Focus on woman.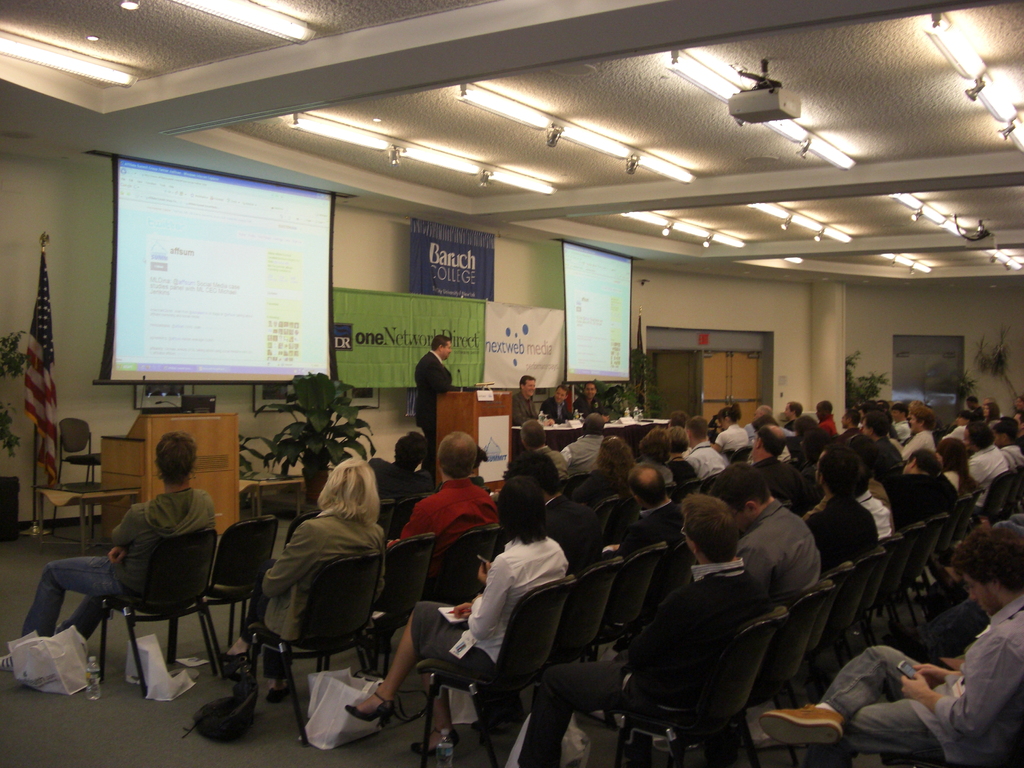
Focused at 984, 404, 1000, 426.
